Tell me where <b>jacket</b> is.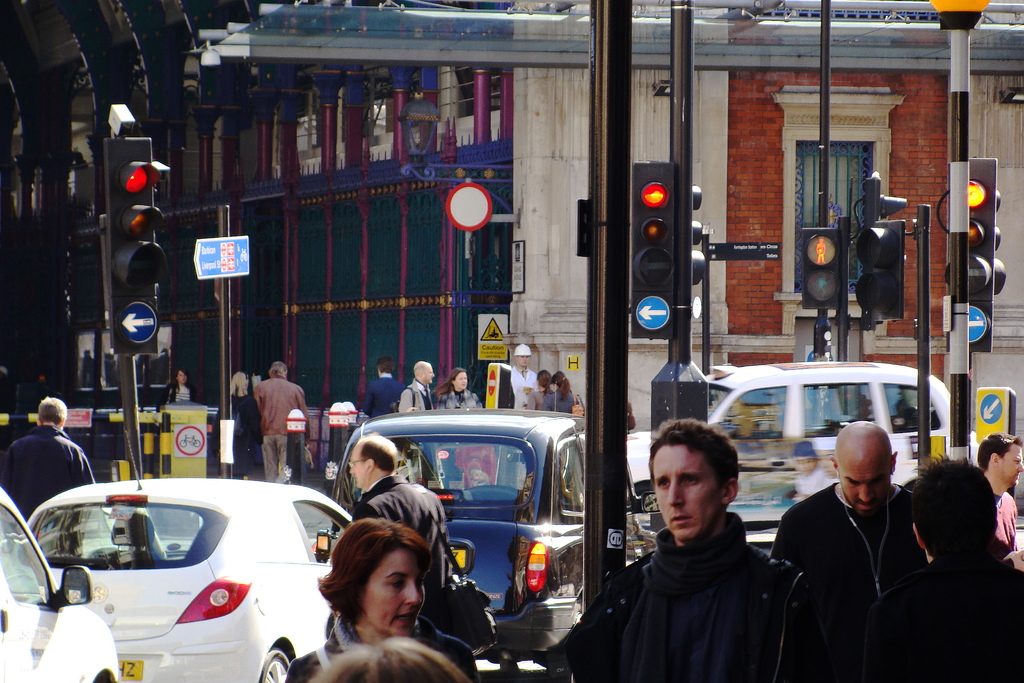
<b>jacket</b> is at 0:420:95:514.
